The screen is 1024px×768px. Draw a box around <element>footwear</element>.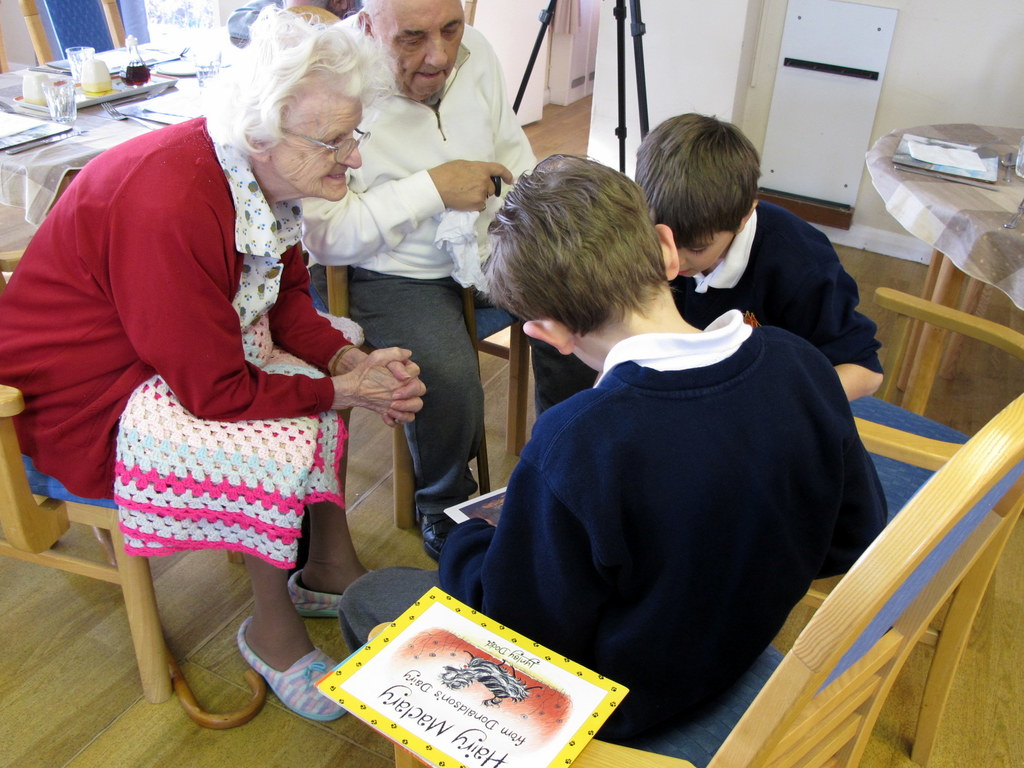
bbox(238, 611, 332, 720).
